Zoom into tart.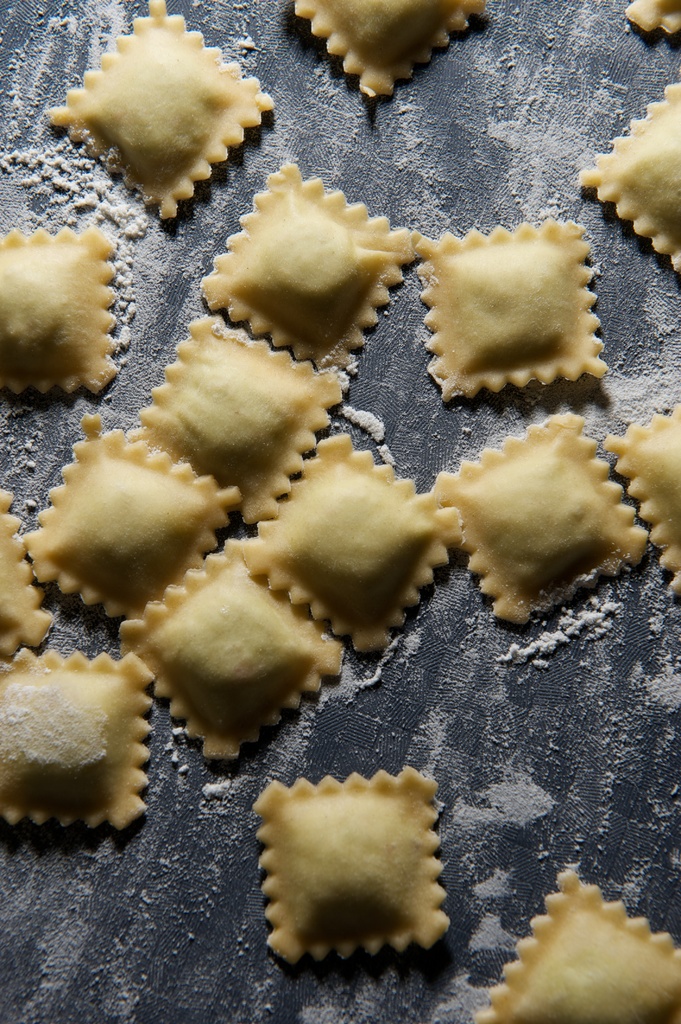
Zoom target: left=255, top=771, right=447, bottom=953.
